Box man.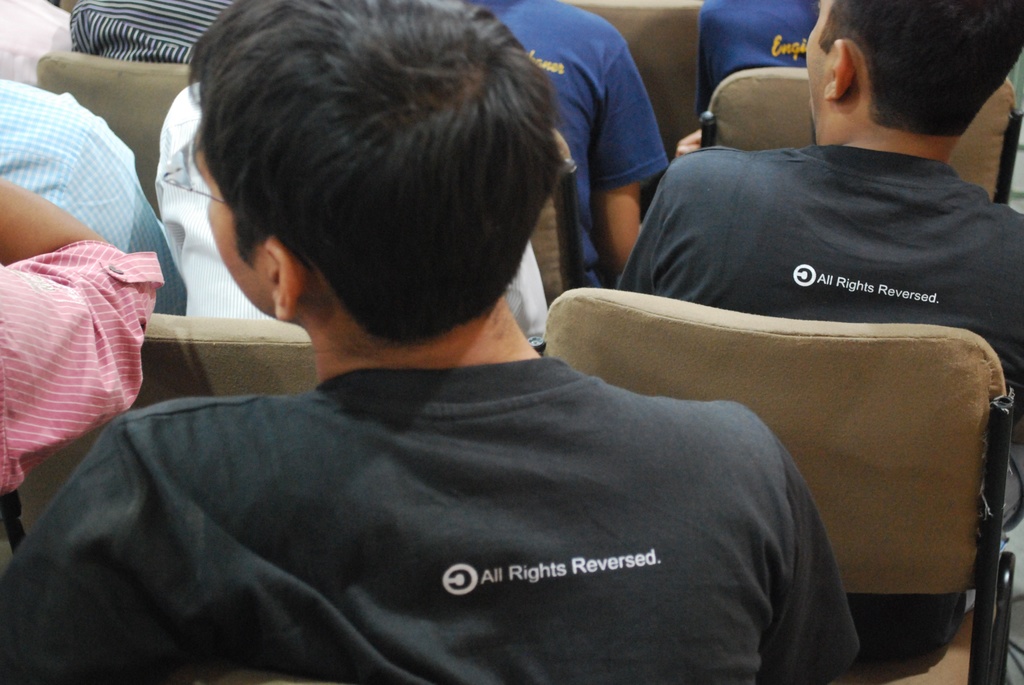
[left=614, top=0, right=1023, bottom=684].
